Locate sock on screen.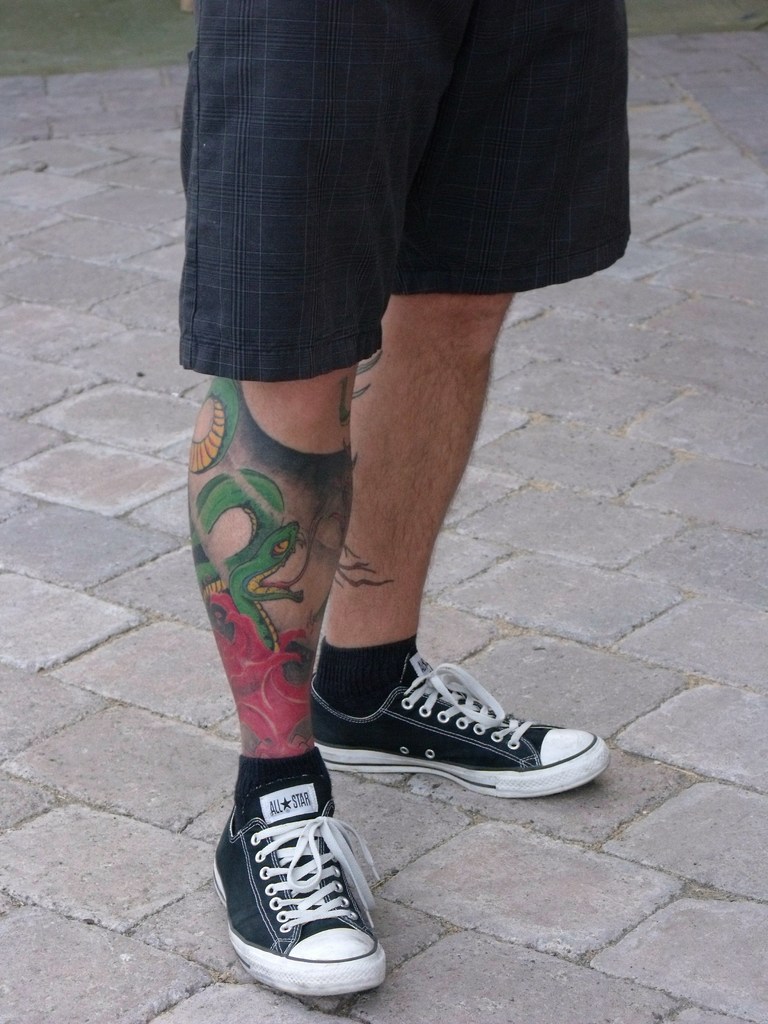
On screen at BBox(230, 744, 333, 830).
